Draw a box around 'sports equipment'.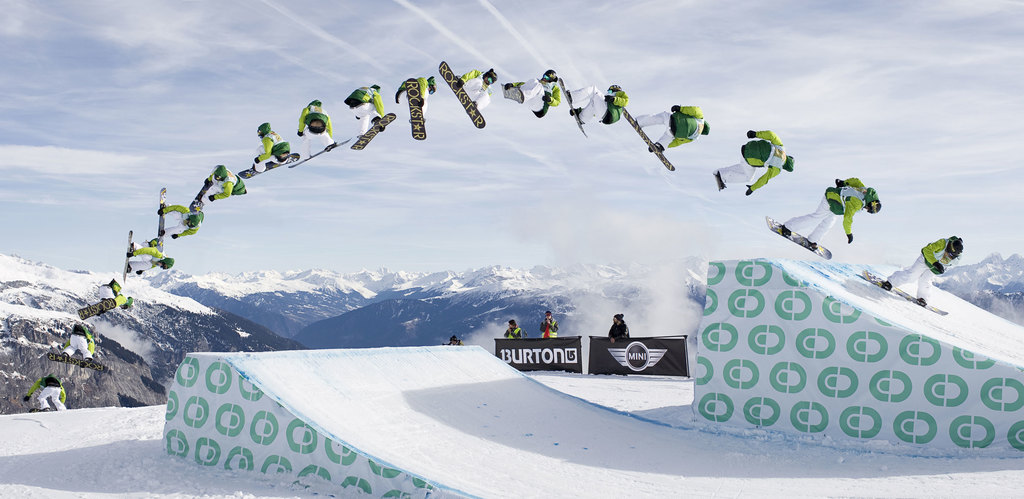
45,352,111,368.
